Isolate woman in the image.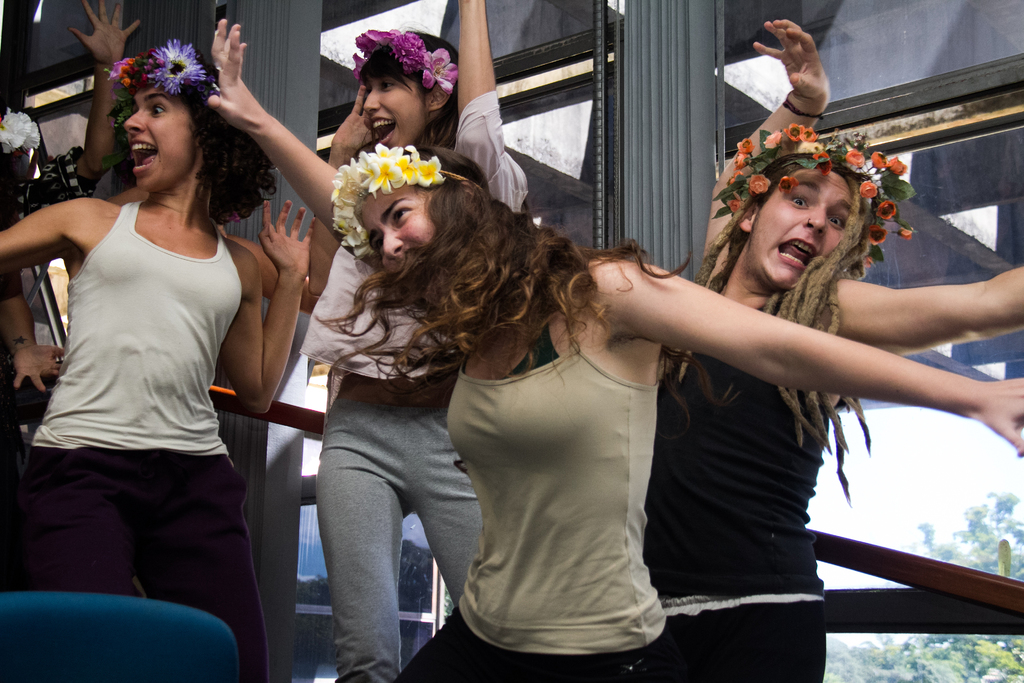
Isolated region: 207,19,1023,682.
